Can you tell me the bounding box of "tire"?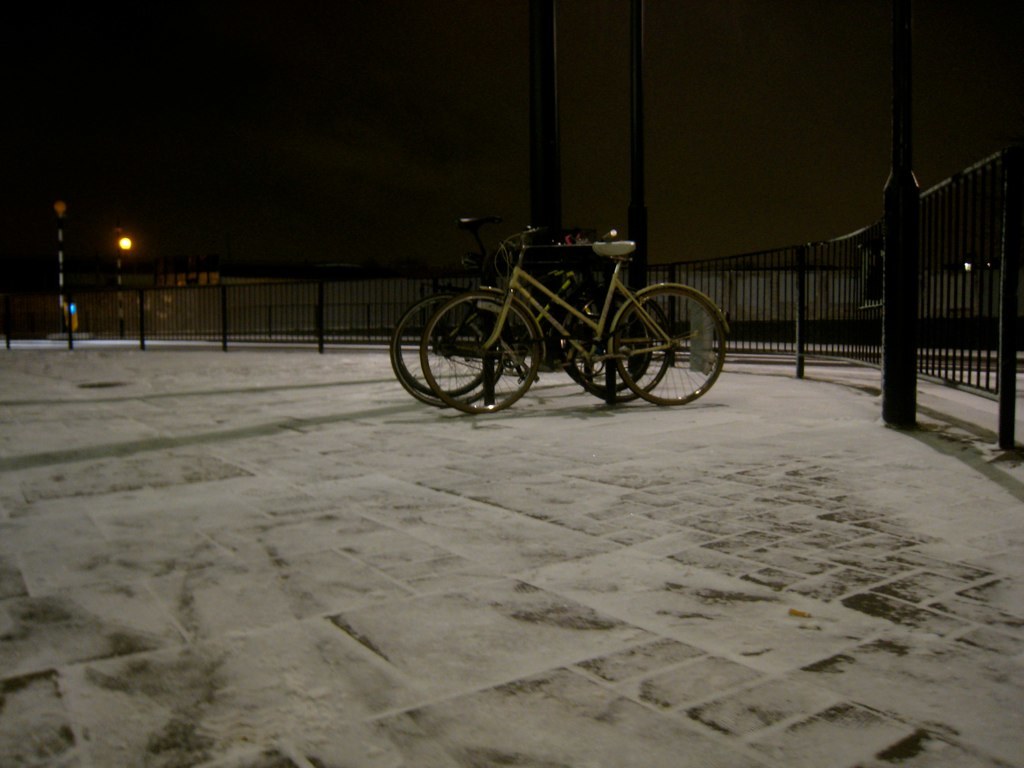
615/289/726/406.
